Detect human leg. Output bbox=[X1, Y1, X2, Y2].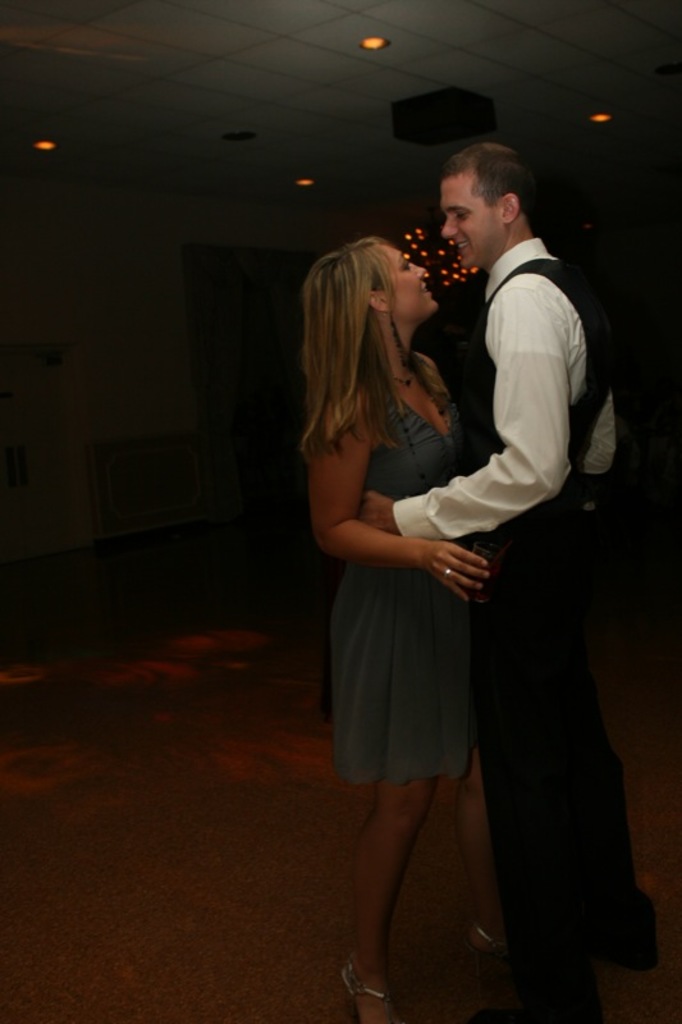
bbox=[472, 495, 665, 1019].
